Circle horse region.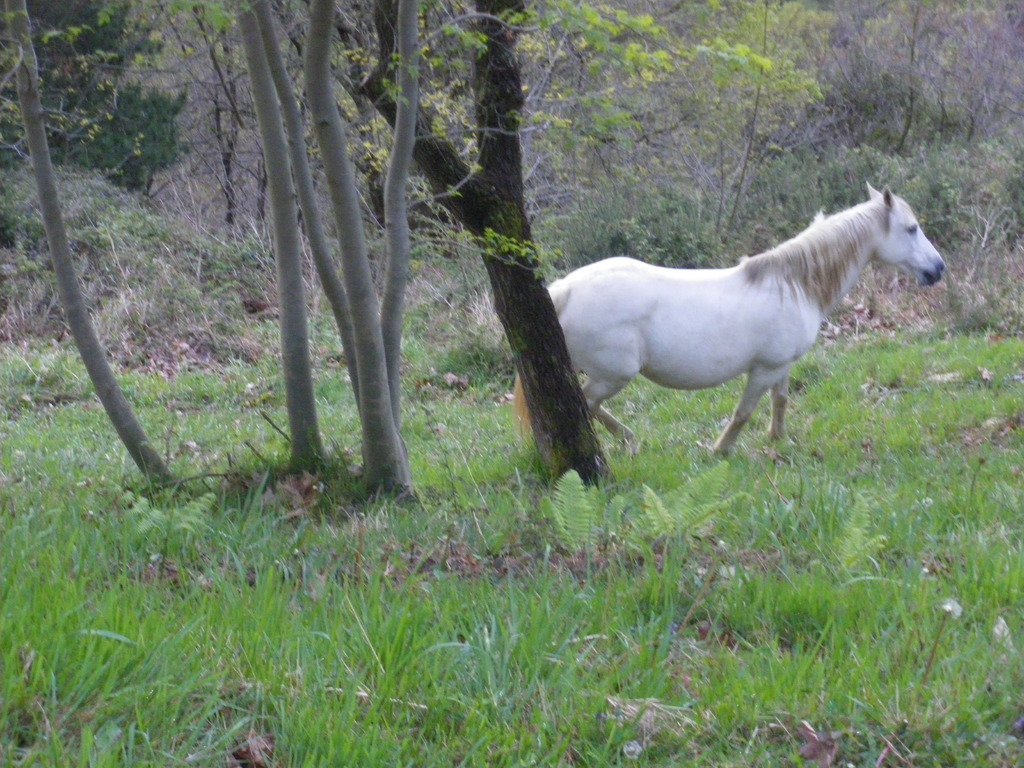
Region: (left=502, top=175, right=952, bottom=460).
